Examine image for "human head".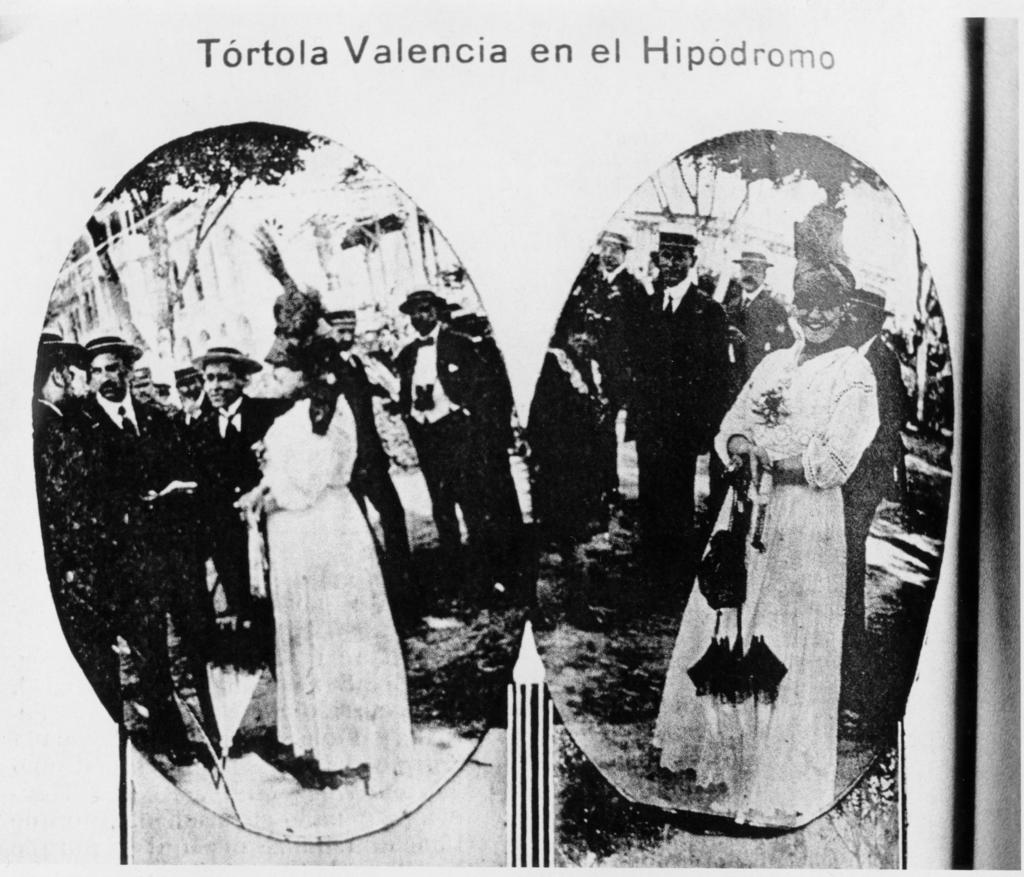
Examination result: bbox=(331, 311, 355, 349).
